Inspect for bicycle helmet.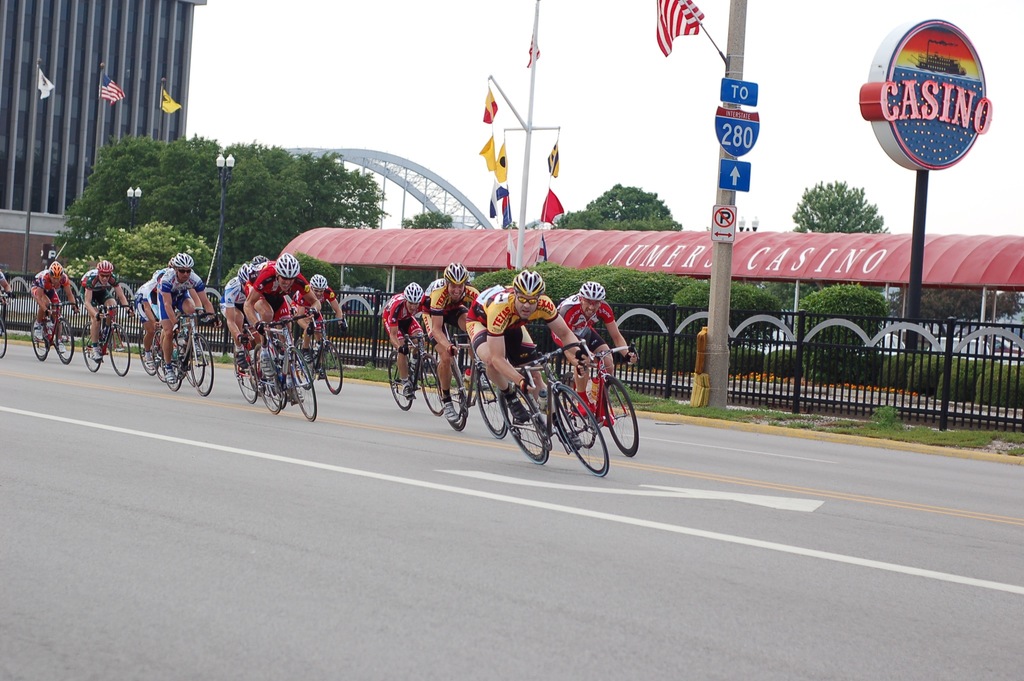
Inspection: locate(401, 284, 424, 308).
